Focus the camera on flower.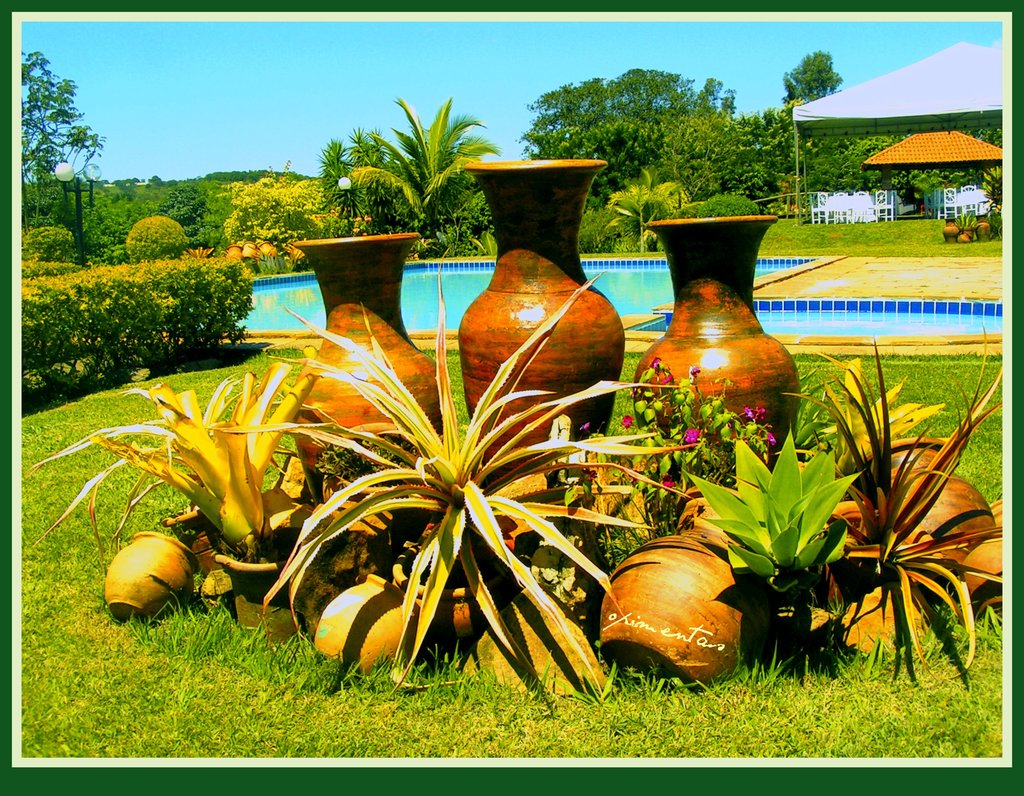
Focus region: l=621, t=410, r=636, b=431.
